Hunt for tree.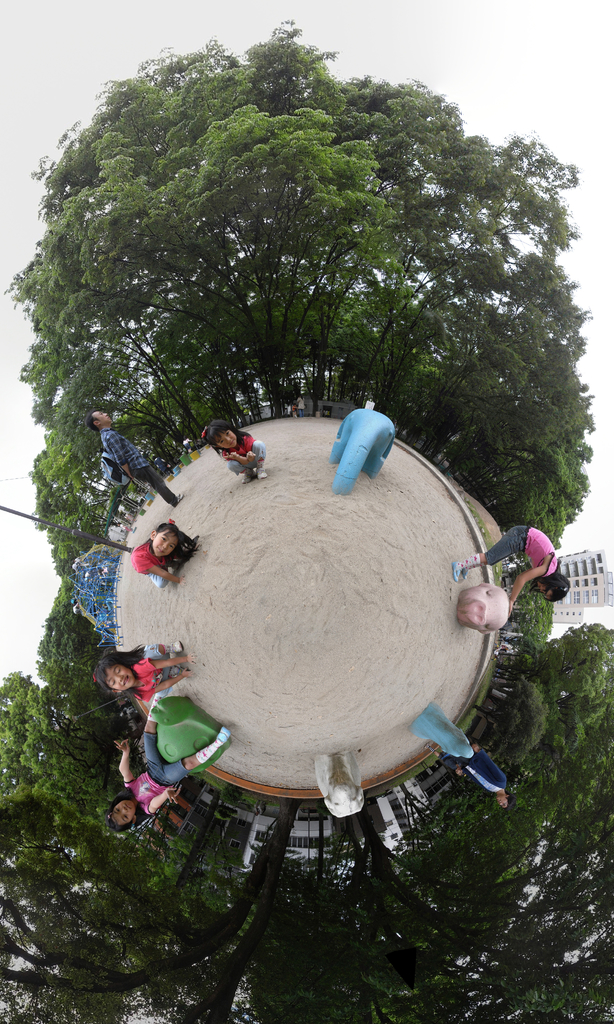
Hunted down at 180 100 397 413.
